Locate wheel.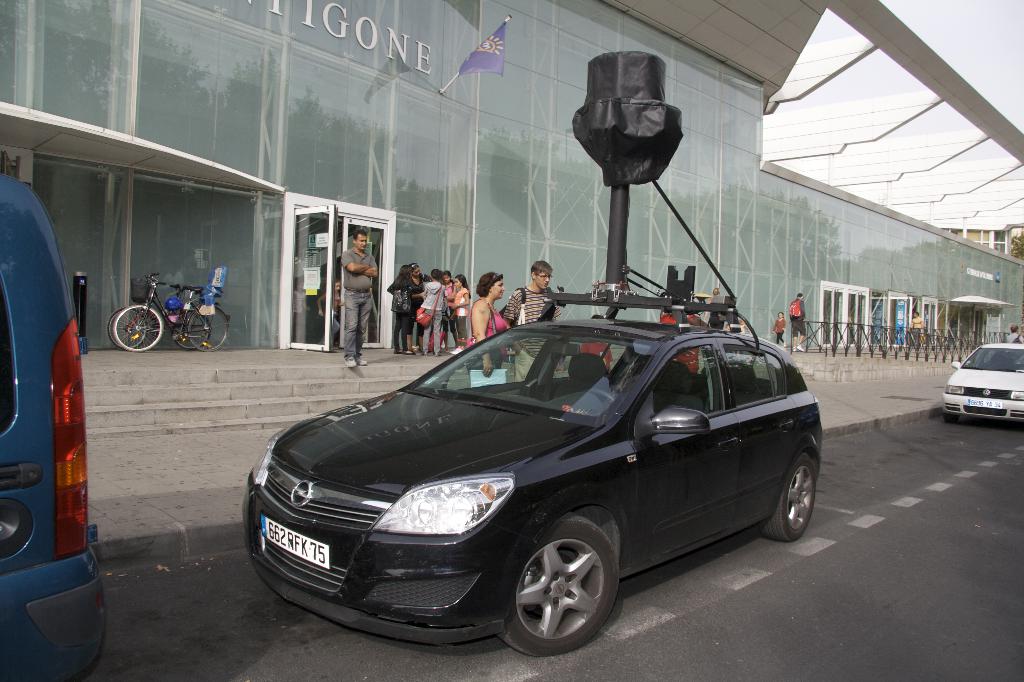
Bounding box: (left=99, top=298, right=163, bottom=357).
